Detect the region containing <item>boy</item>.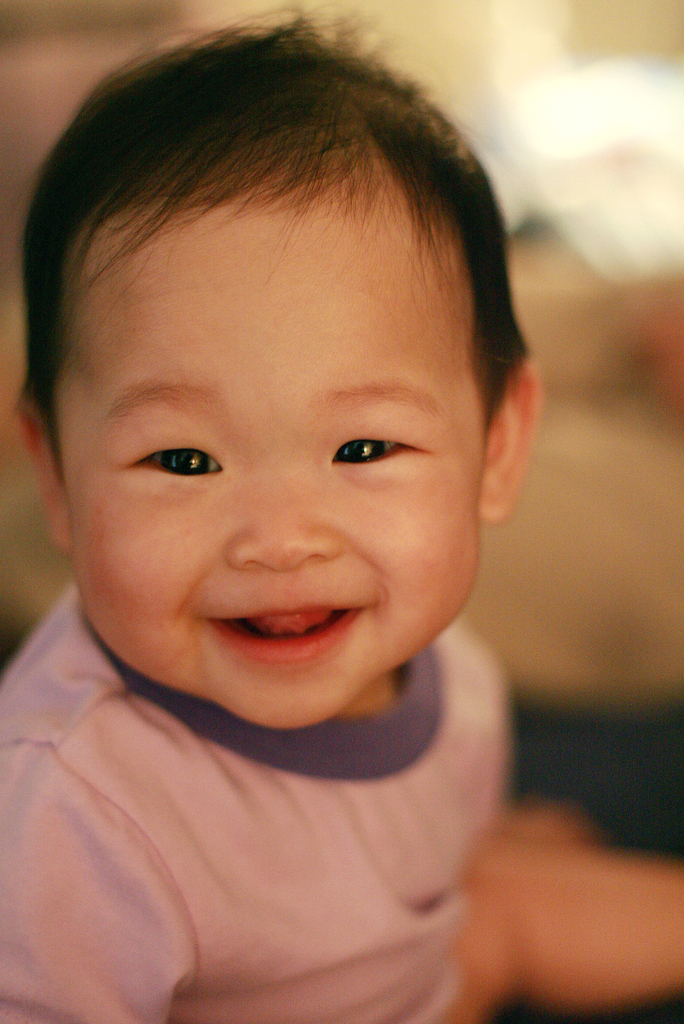
crop(0, 4, 551, 1023).
